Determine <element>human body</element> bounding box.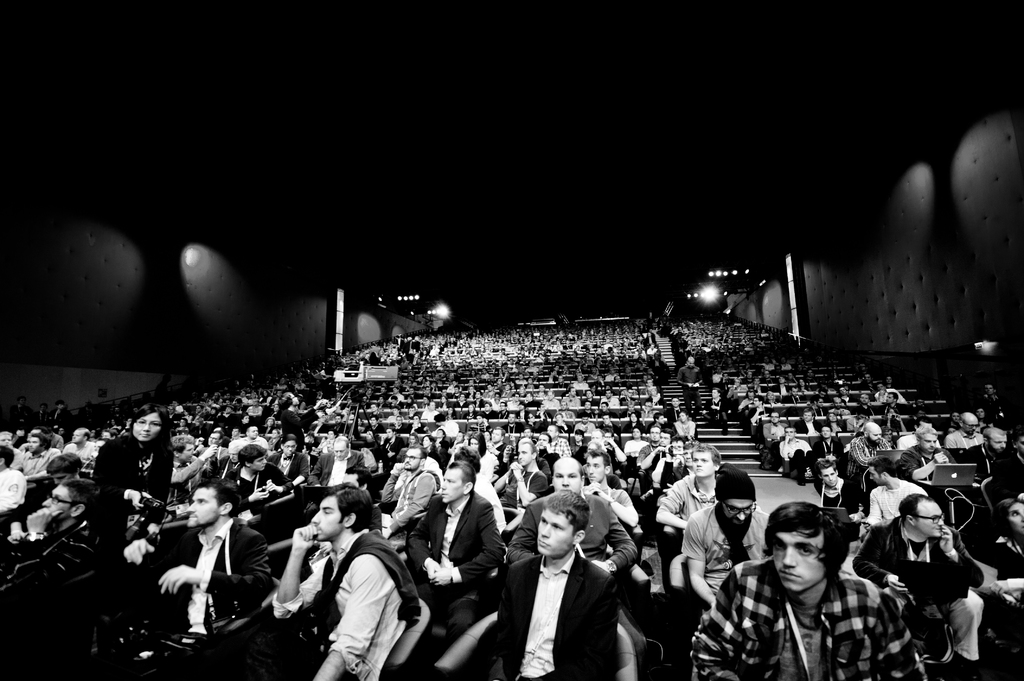
Determined: region(659, 445, 717, 527).
